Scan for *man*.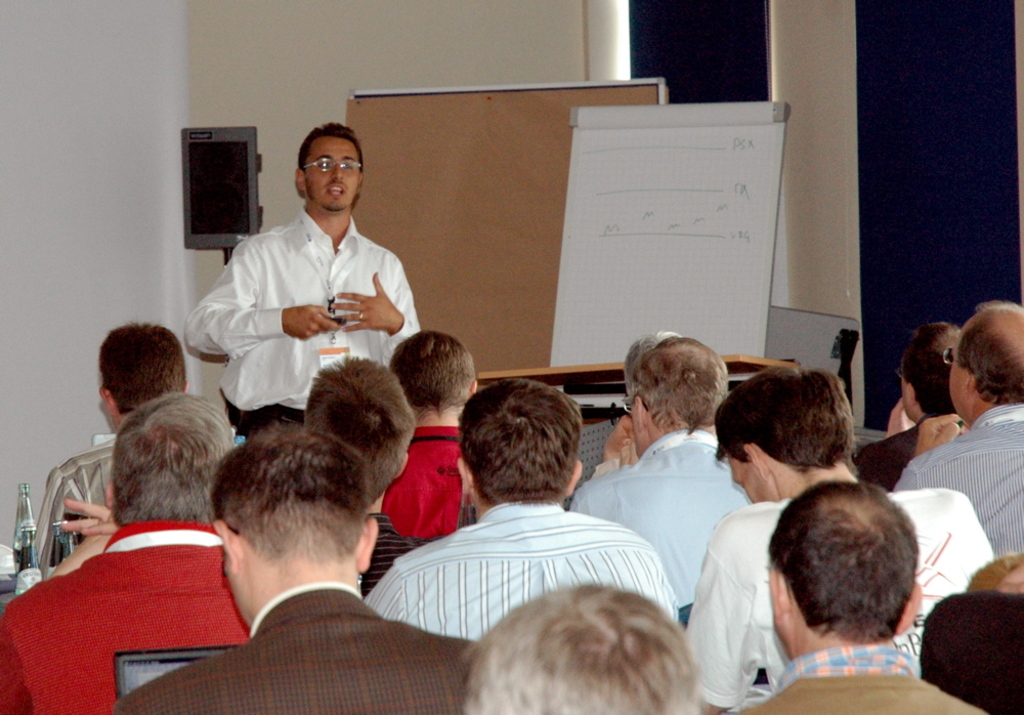
Scan result: [left=194, top=139, right=427, bottom=430].
